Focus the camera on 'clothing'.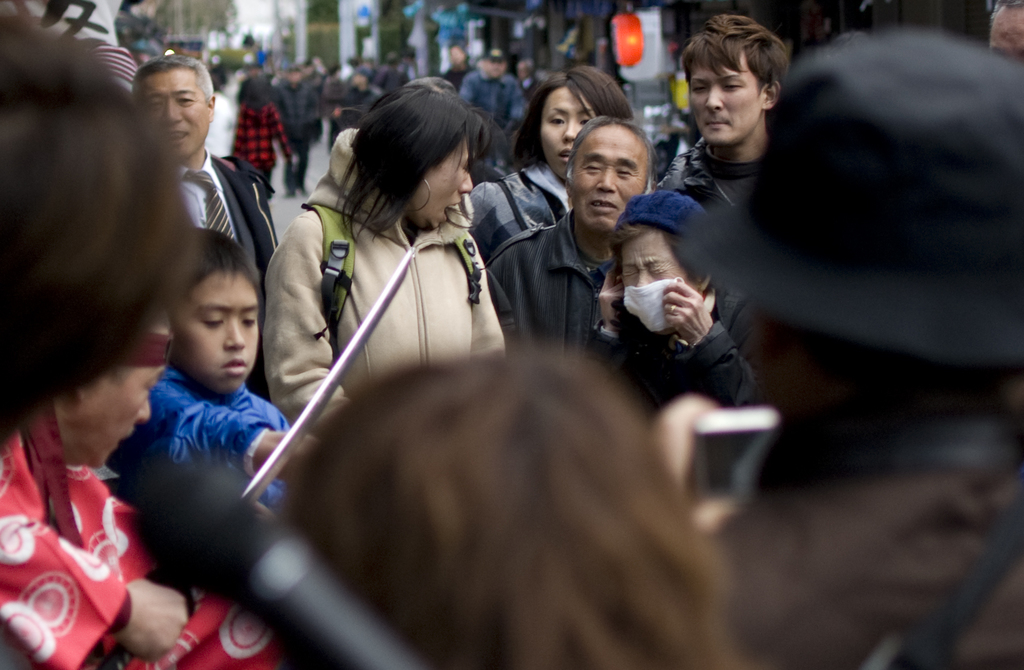
Focus region: box=[0, 437, 269, 669].
